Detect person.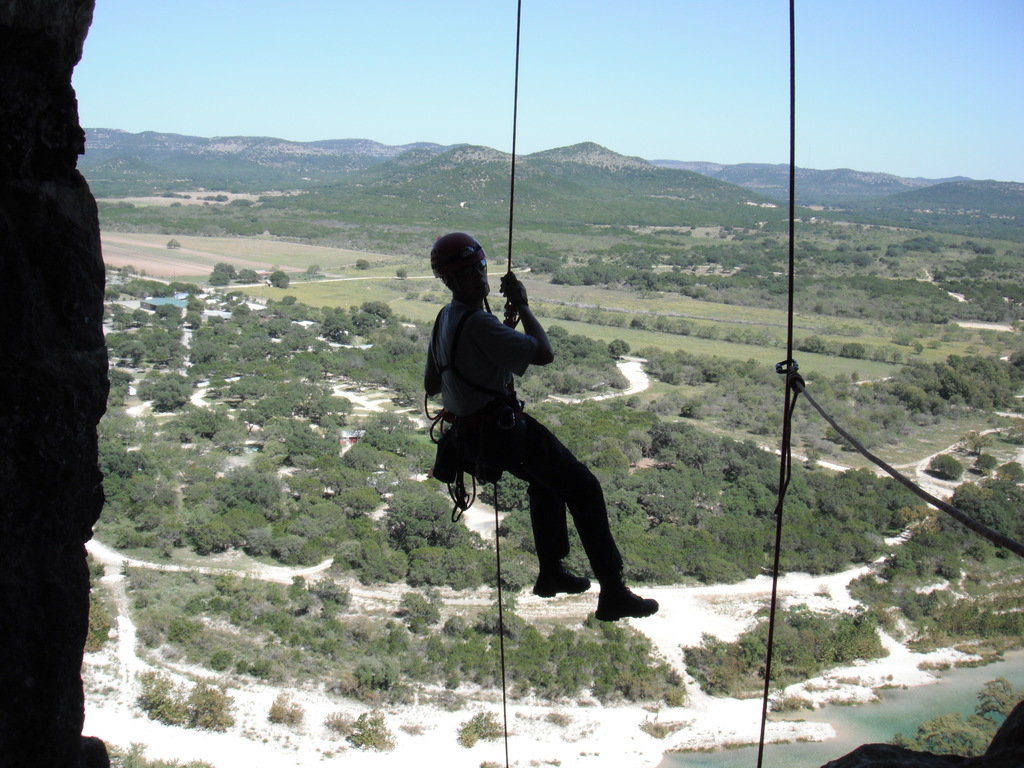
Detected at BBox(422, 224, 660, 627).
